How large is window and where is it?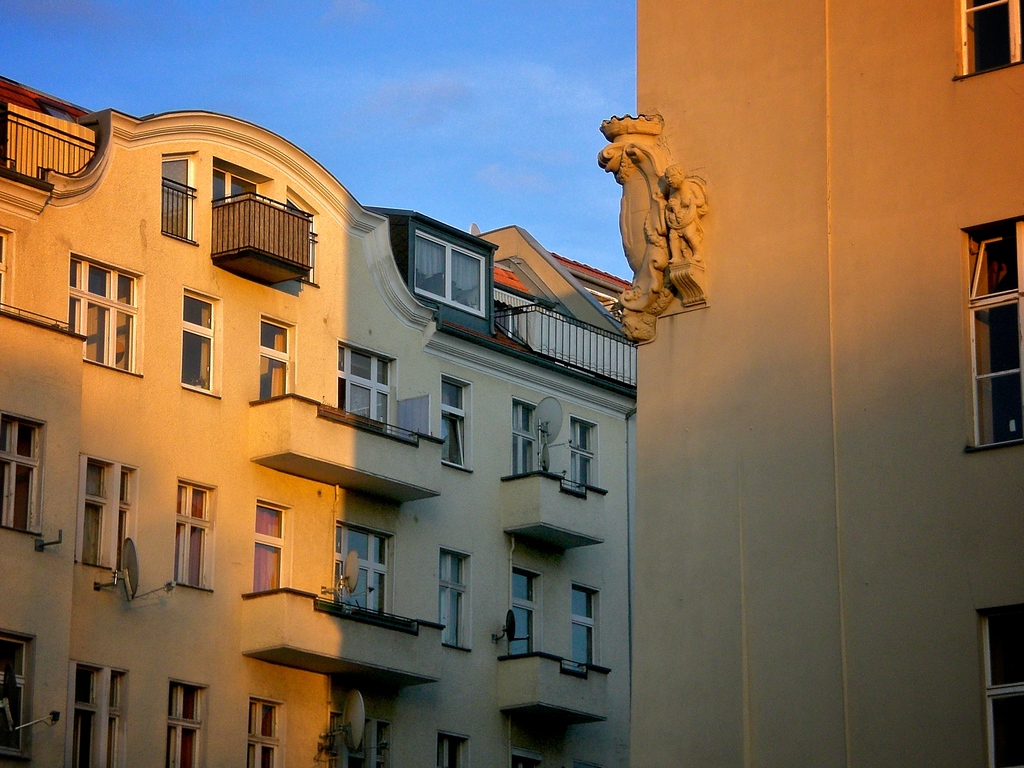
Bounding box: l=175, t=480, r=210, b=591.
